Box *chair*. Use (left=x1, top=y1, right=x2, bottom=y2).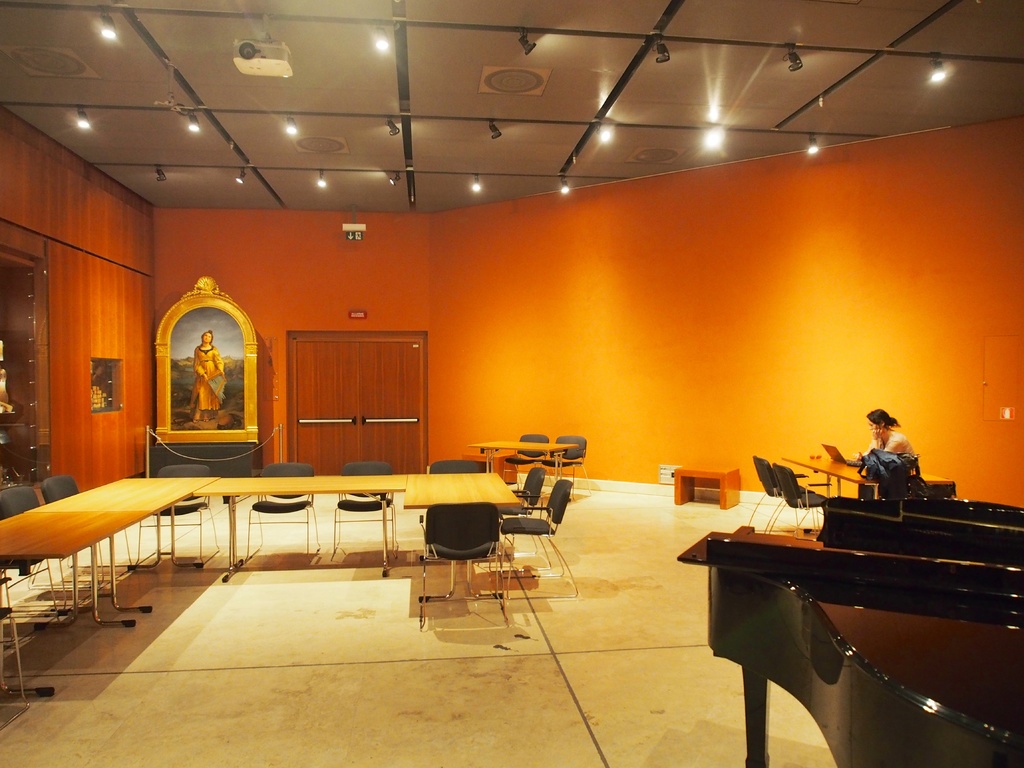
(left=767, top=463, right=833, bottom=534).
